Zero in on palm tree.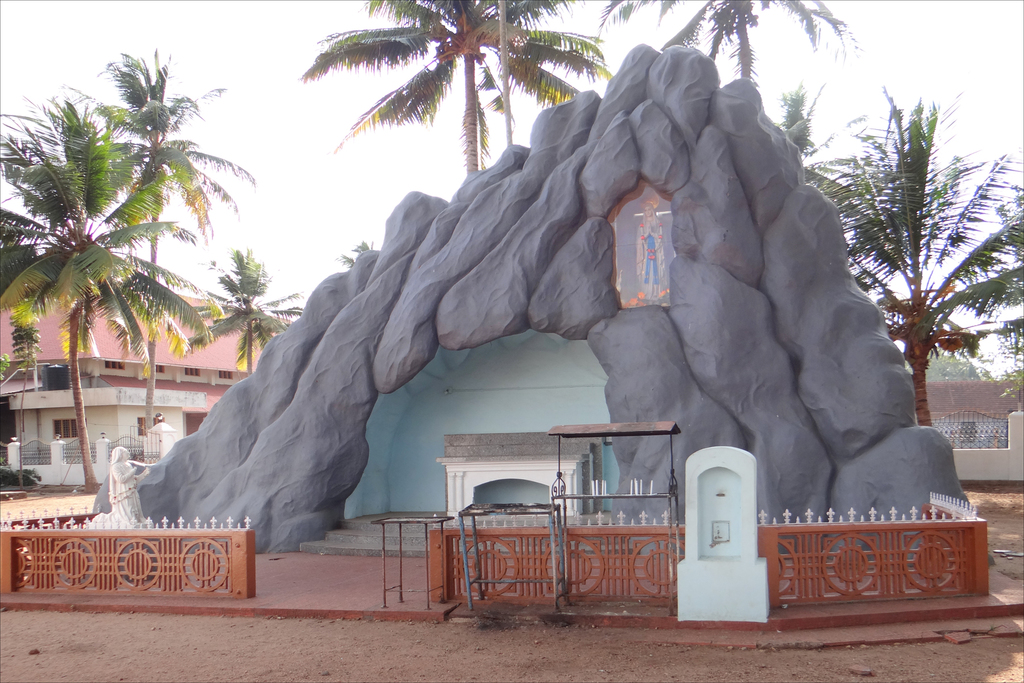
Zeroed in: select_region(177, 240, 308, 379).
